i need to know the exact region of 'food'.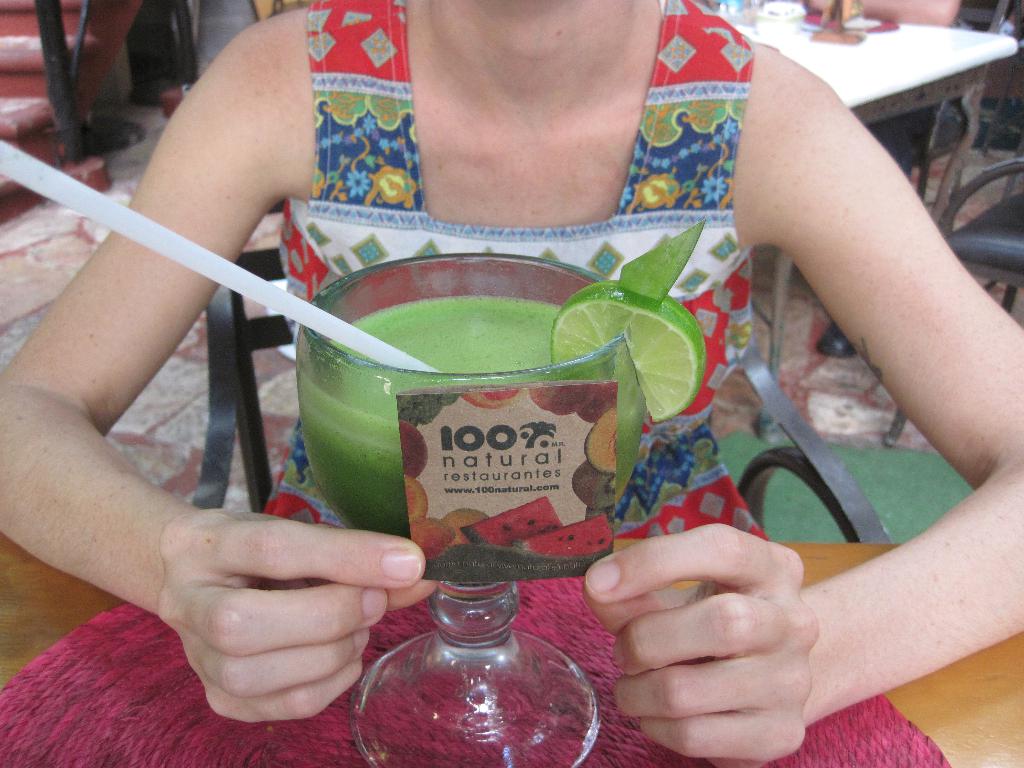
Region: l=409, t=519, r=456, b=560.
